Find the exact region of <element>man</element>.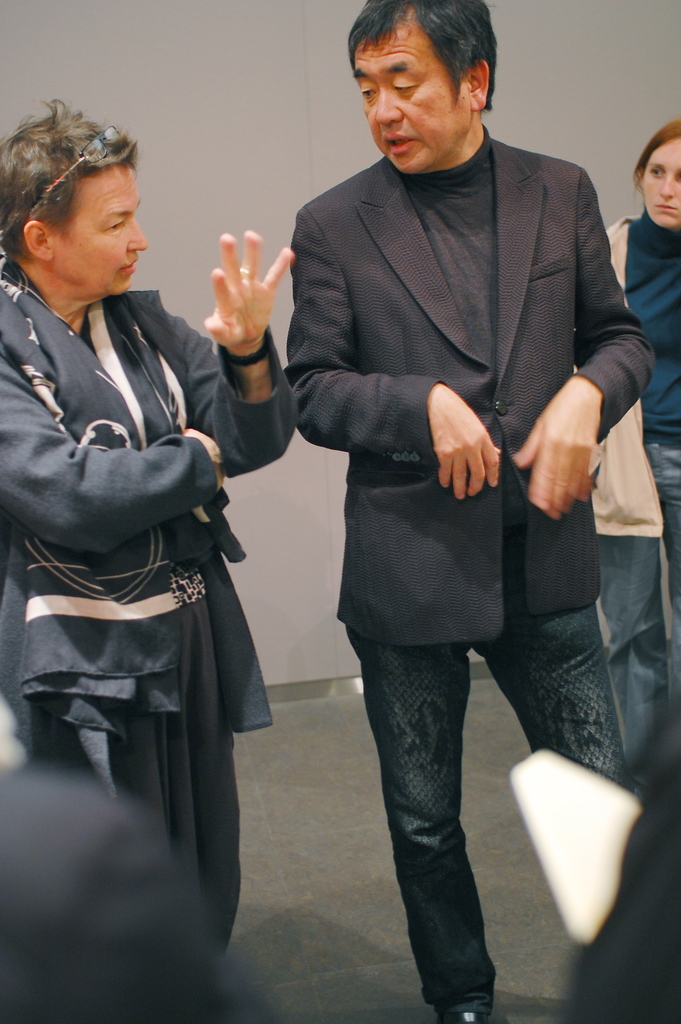
Exact region: region(245, 13, 648, 948).
